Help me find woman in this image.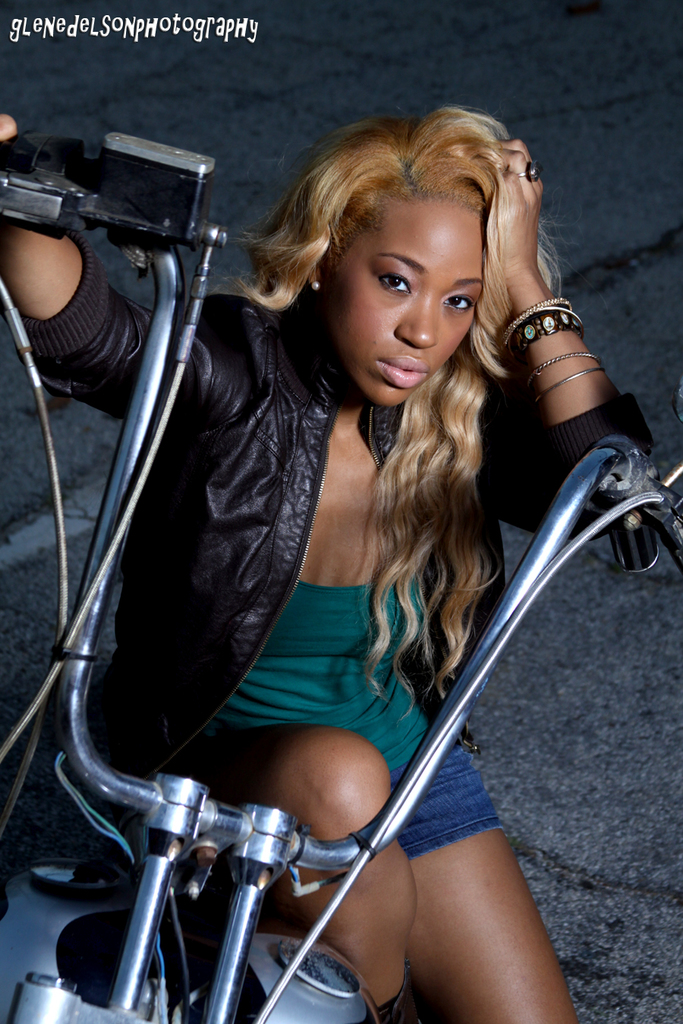
Found it: <region>0, 121, 672, 1019</region>.
